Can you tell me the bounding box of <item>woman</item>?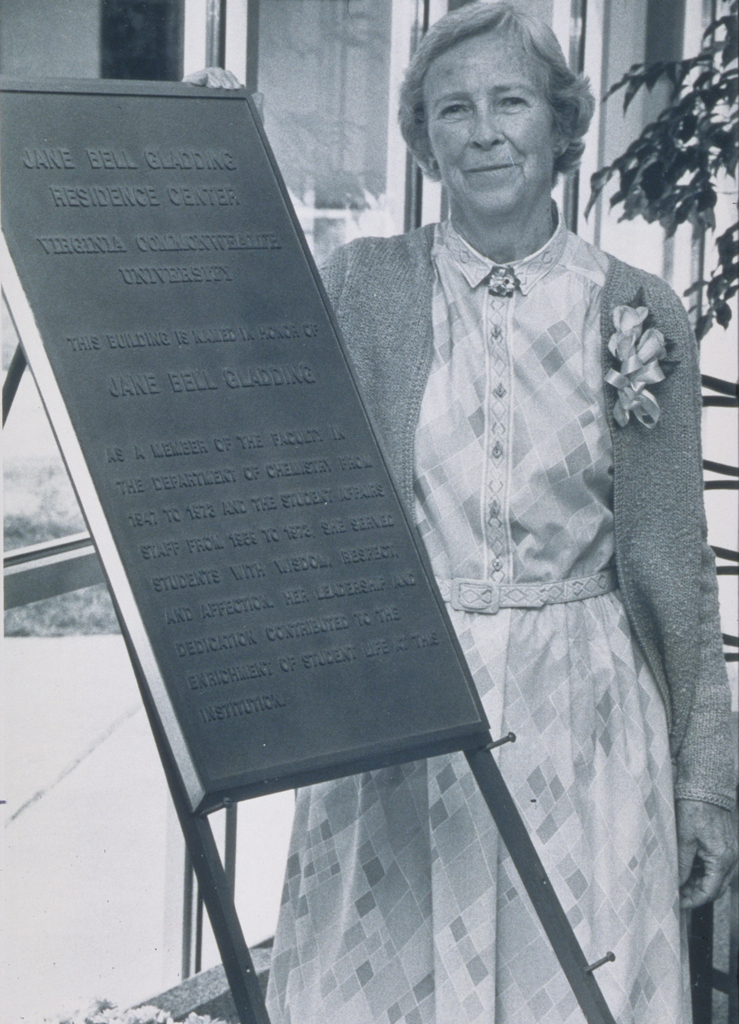
[284,33,707,1000].
